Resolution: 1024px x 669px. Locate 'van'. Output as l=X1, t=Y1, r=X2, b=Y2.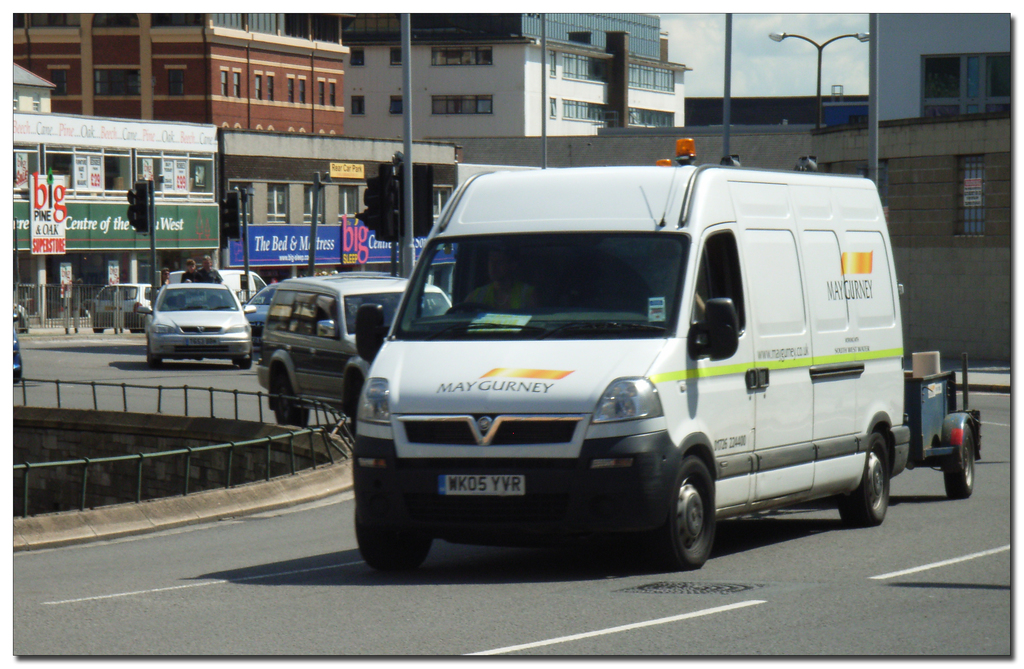
l=349, t=136, r=908, b=569.
